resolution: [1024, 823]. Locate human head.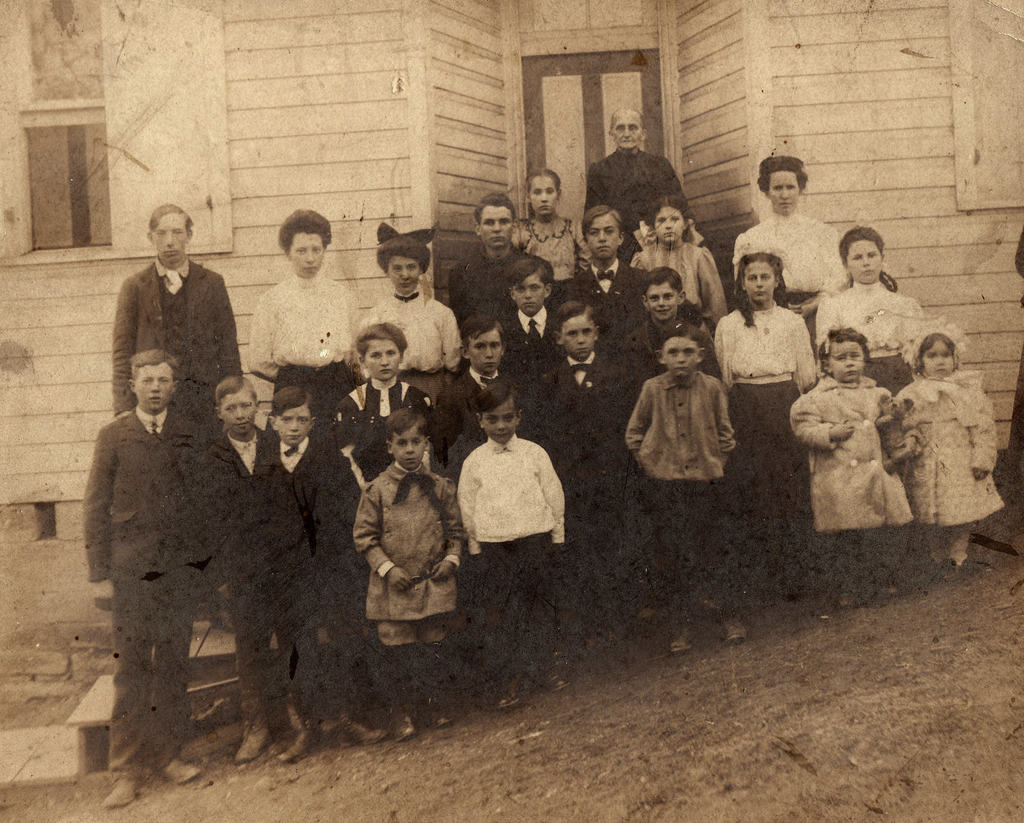
275, 208, 327, 281.
